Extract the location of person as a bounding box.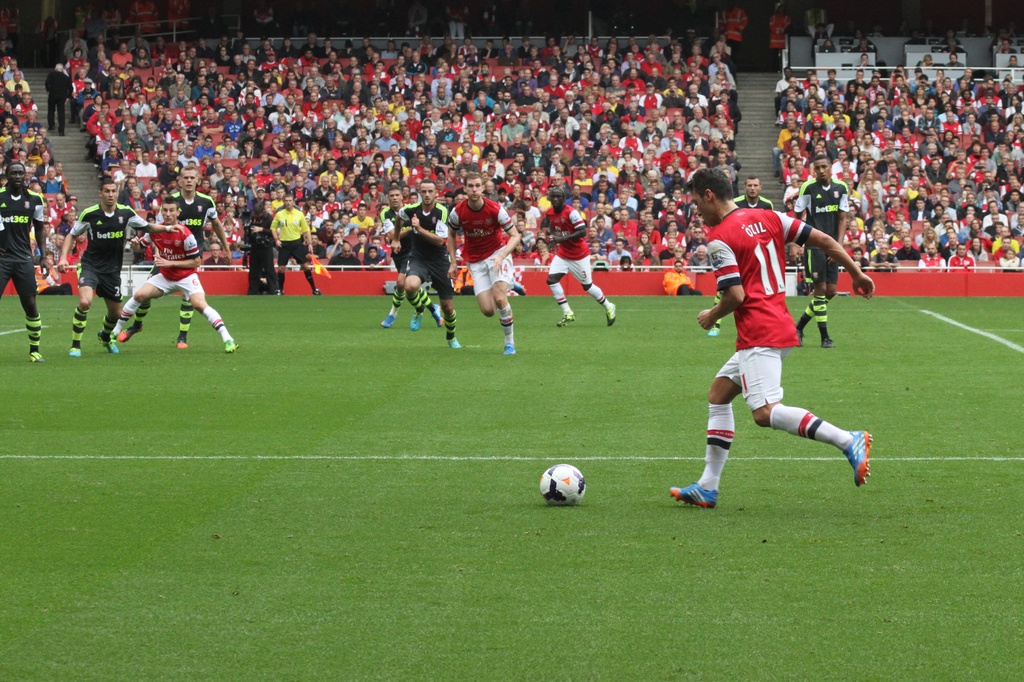
x1=63, y1=175, x2=183, y2=358.
